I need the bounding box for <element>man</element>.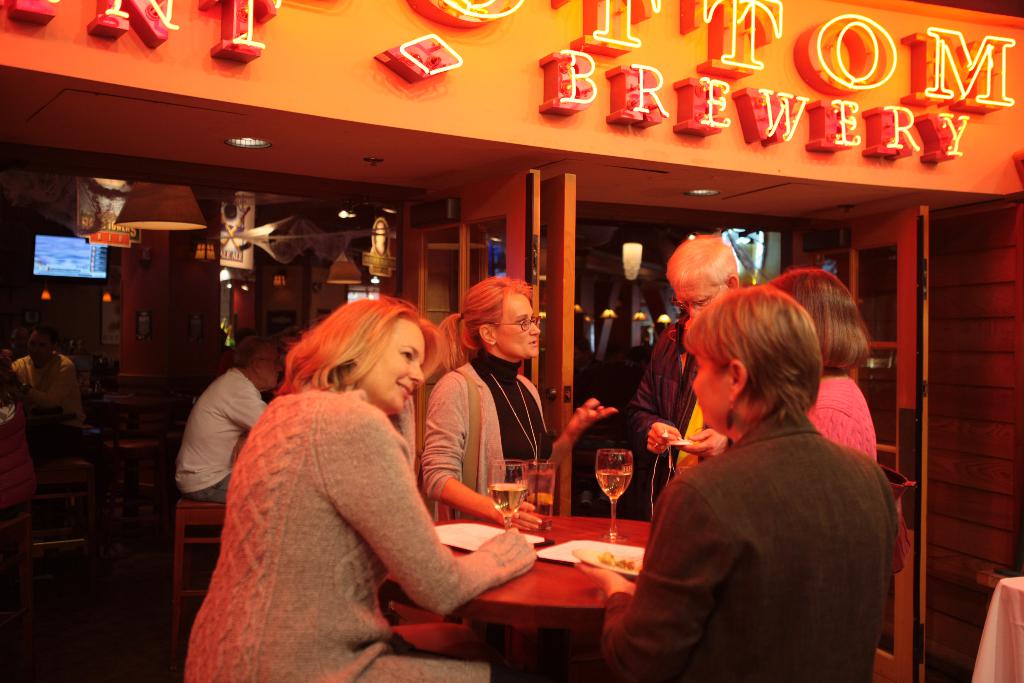
Here it is: (630, 236, 735, 491).
